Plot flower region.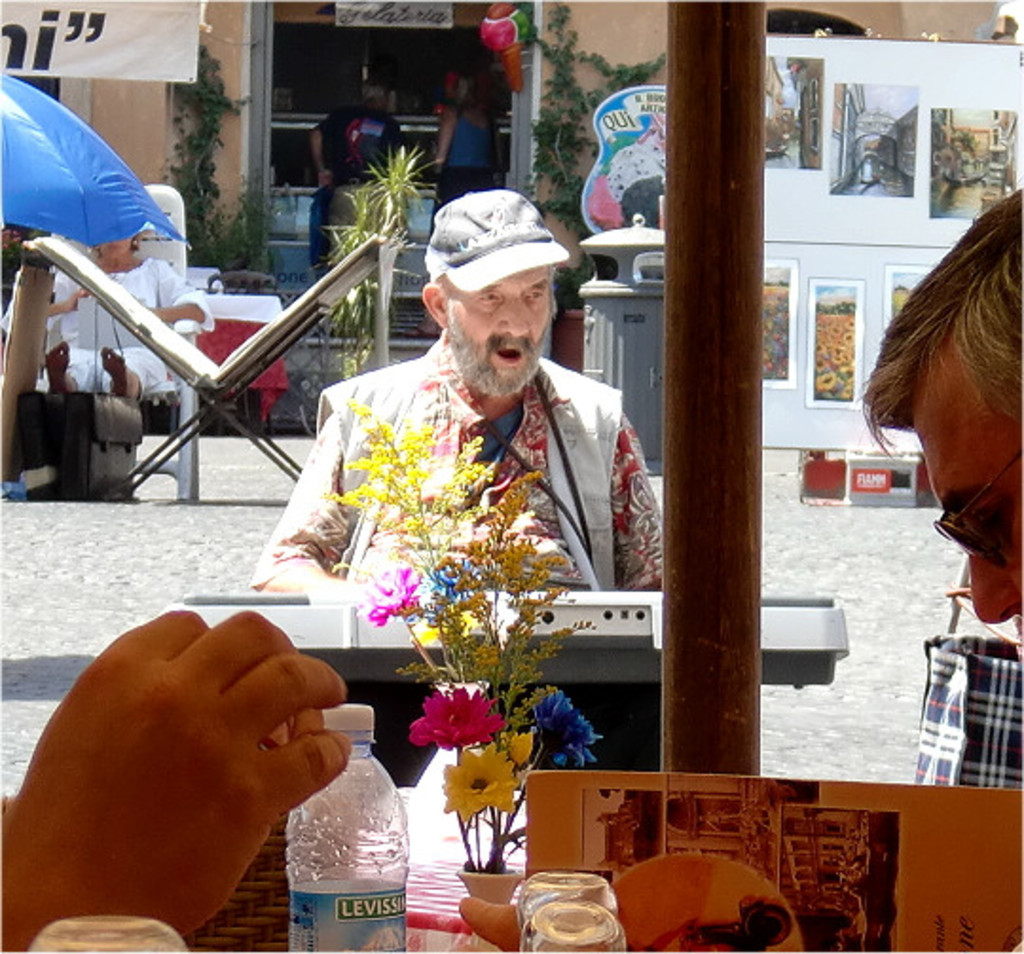
Plotted at pyautogui.locateOnScreen(510, 730, 535, 783).
